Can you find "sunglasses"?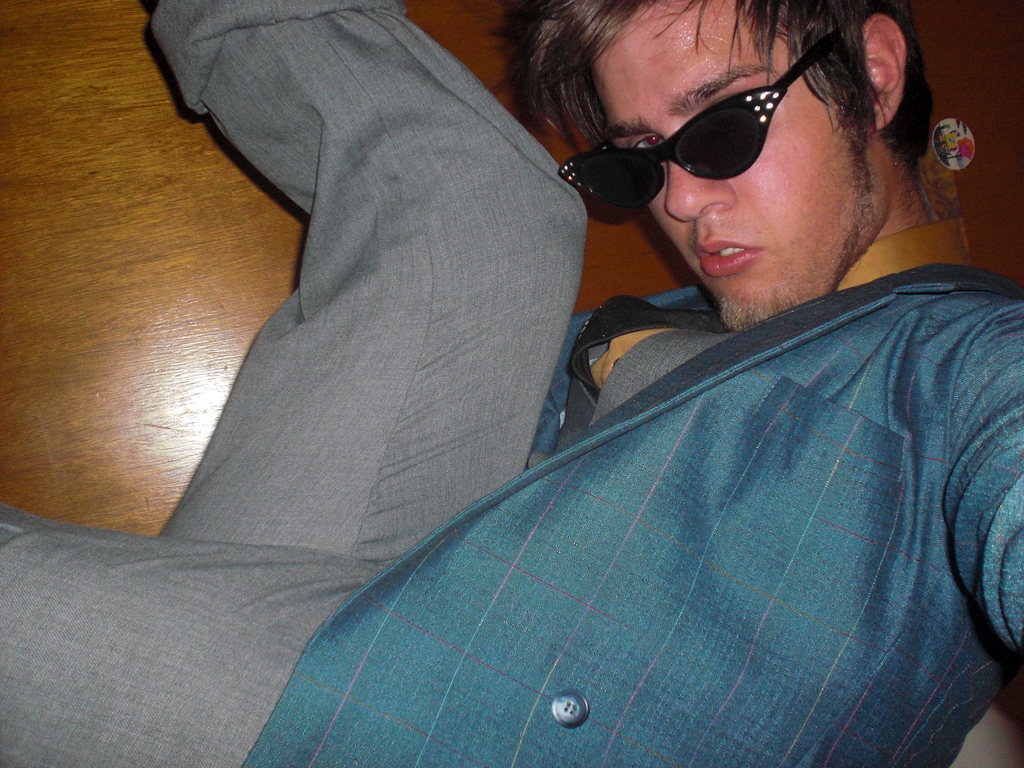
Yes, bounding box: (556, 24, 860, 212).
